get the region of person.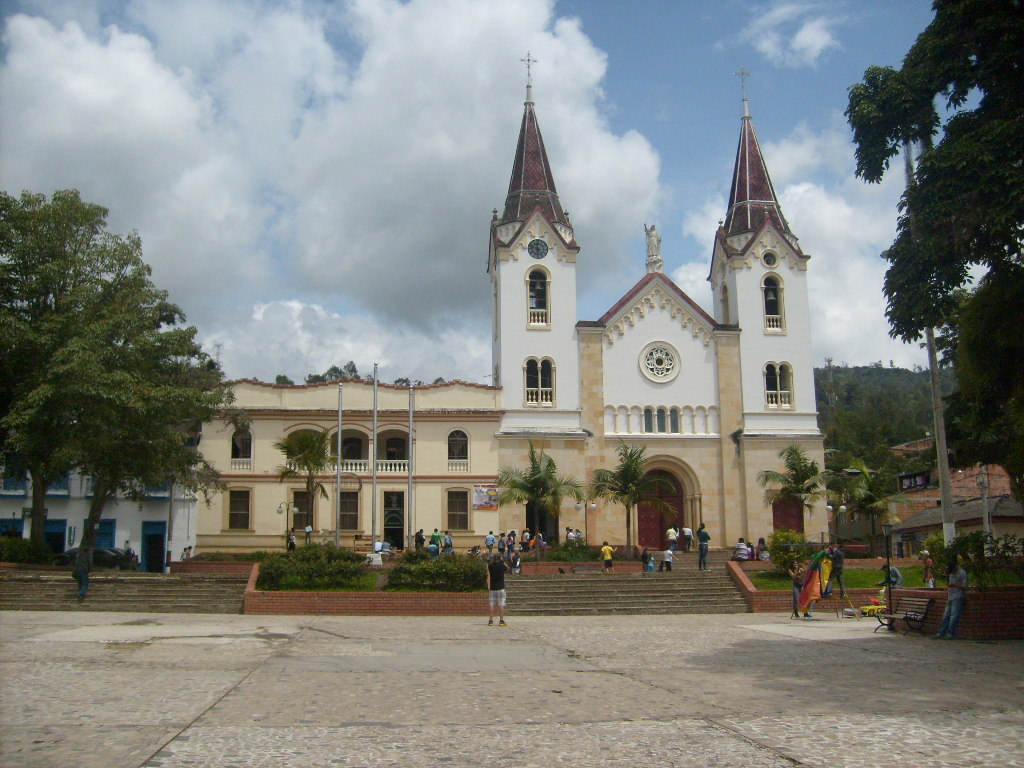
locate(824, 543, 848, 598).
